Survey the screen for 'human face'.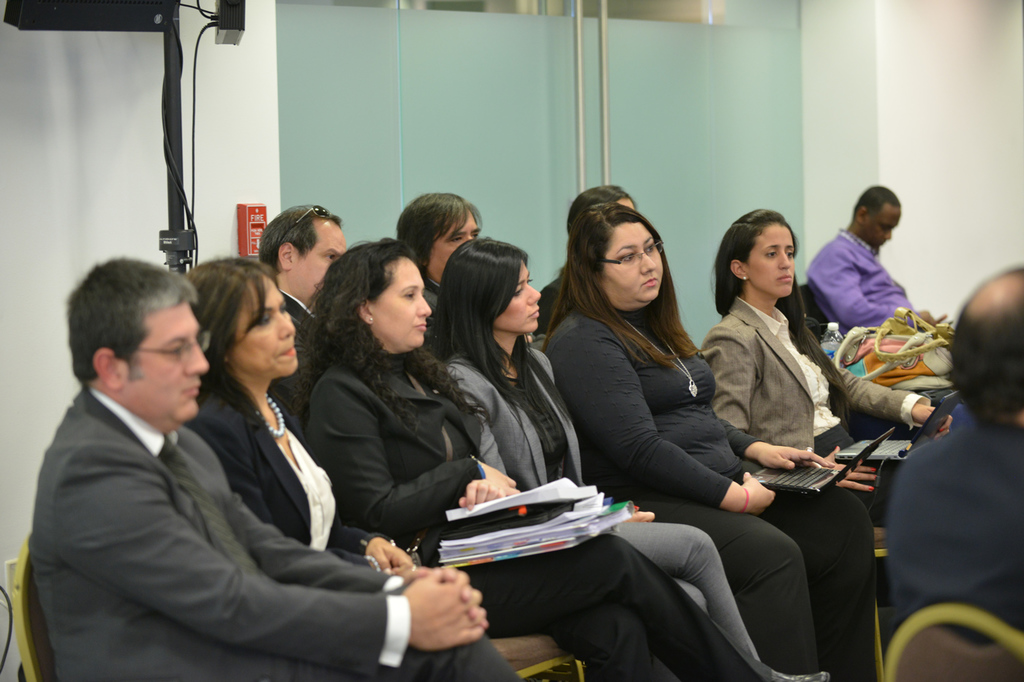
Survey found: [left=494, top=259, right=541, bottom=332].
